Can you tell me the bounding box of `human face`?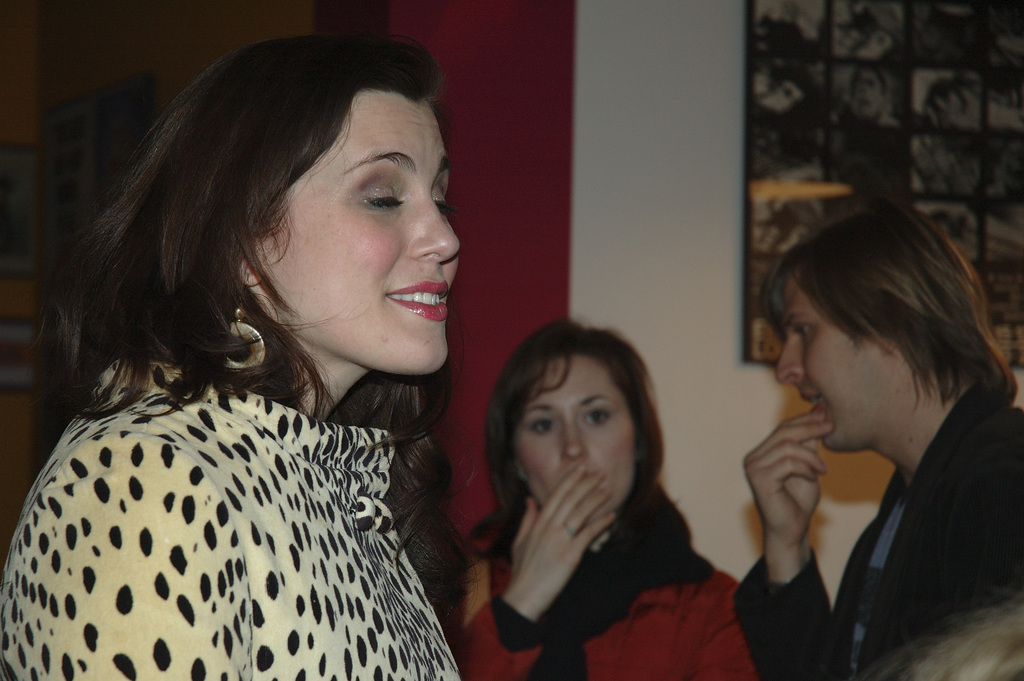
{"left": 513, "top": 356, "right": 637, "bottom": 519}.
